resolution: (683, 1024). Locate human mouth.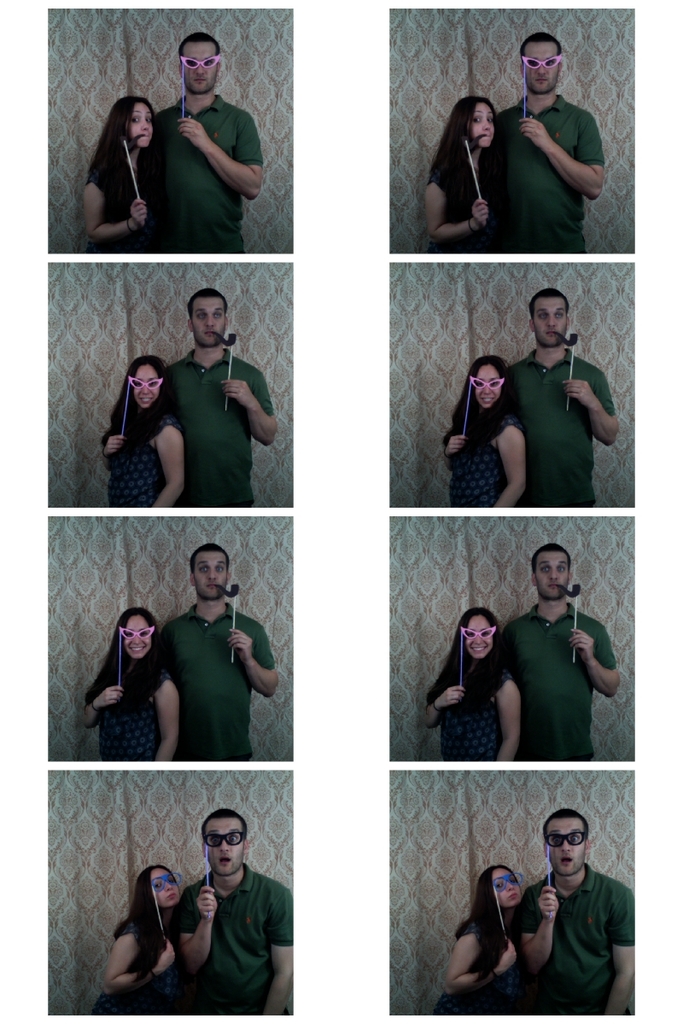
<bbox>201, 329, 217, 342</bbox>.
